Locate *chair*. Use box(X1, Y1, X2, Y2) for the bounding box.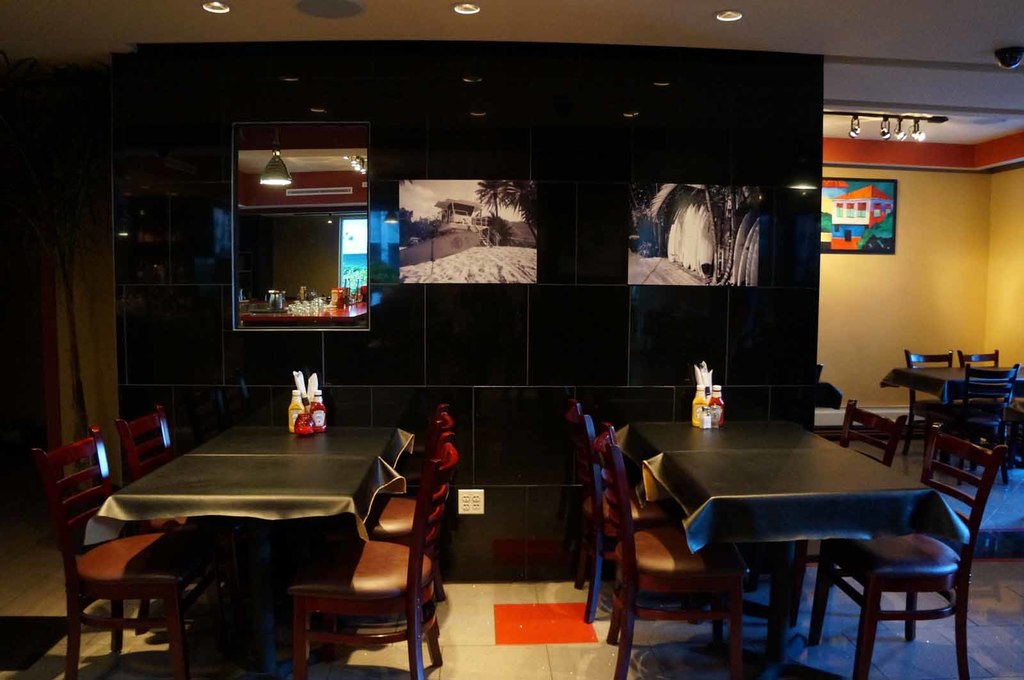
box(593, 427, 781, 679).
